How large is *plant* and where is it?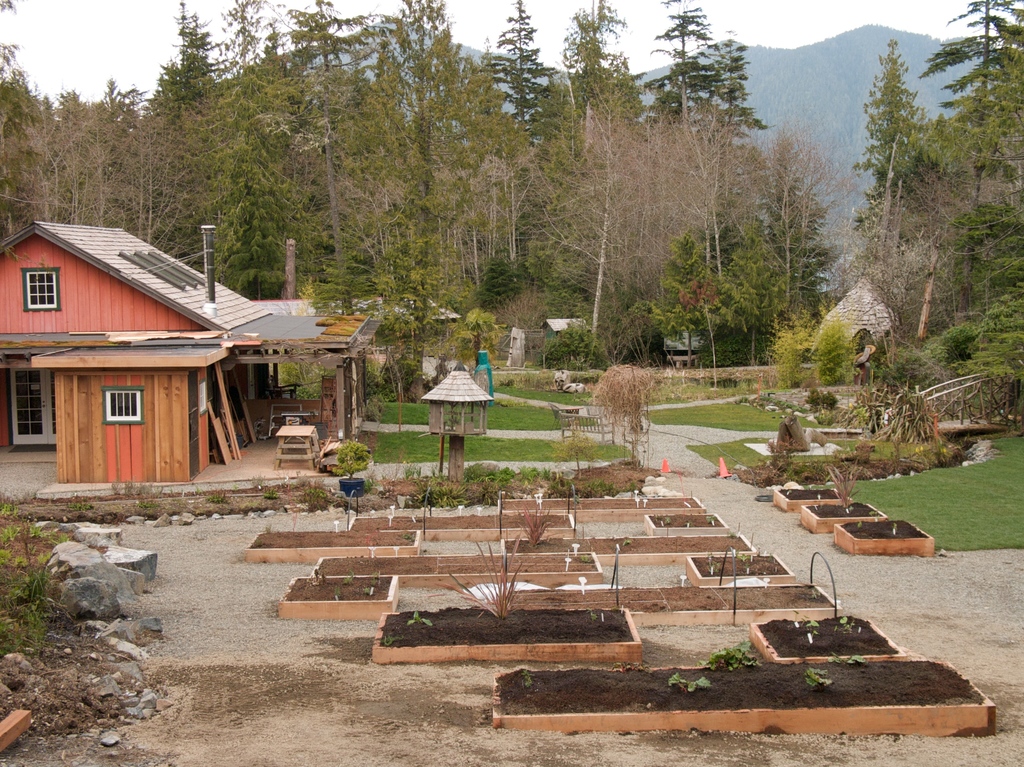
Bounding box: bbox=[527, 468, 612, 504].
